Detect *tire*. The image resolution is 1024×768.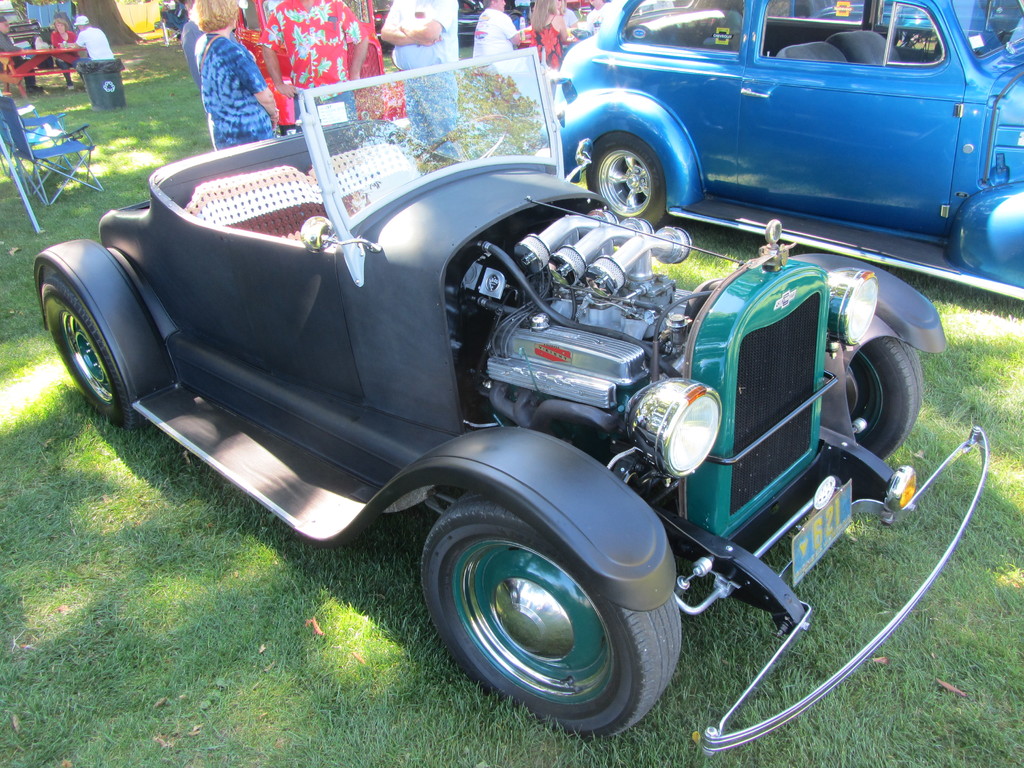
box=[582, 130, 663, 225].
